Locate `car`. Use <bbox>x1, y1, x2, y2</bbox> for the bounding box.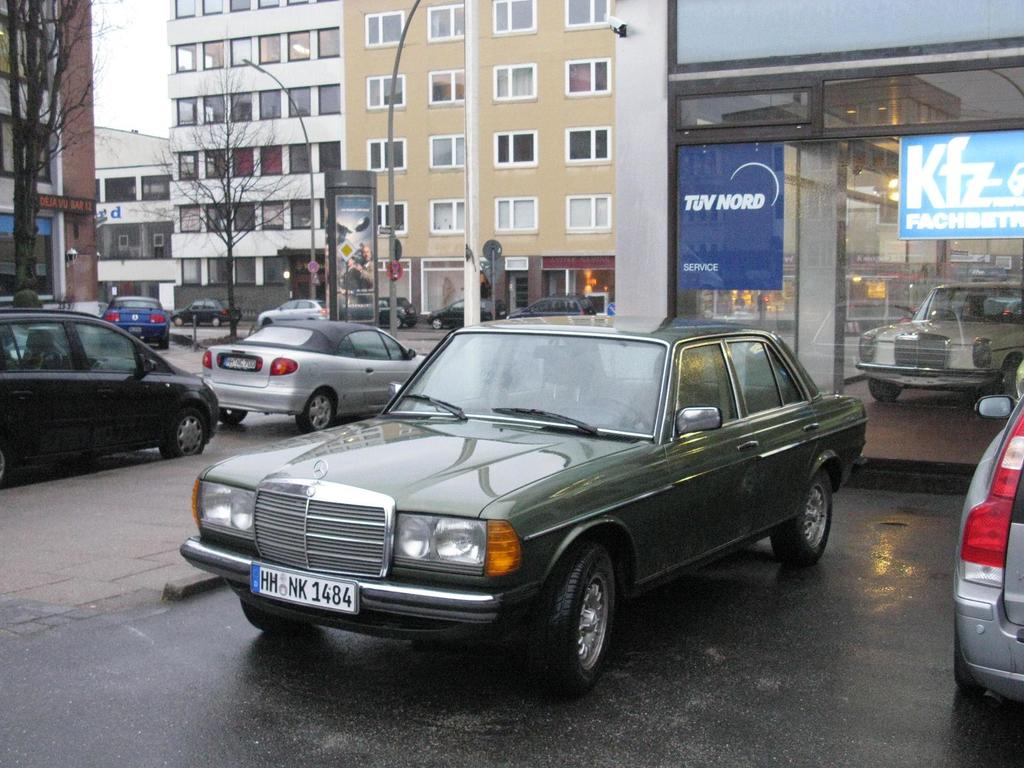
<bbox>426, 299, 509, 331</bbox>.
